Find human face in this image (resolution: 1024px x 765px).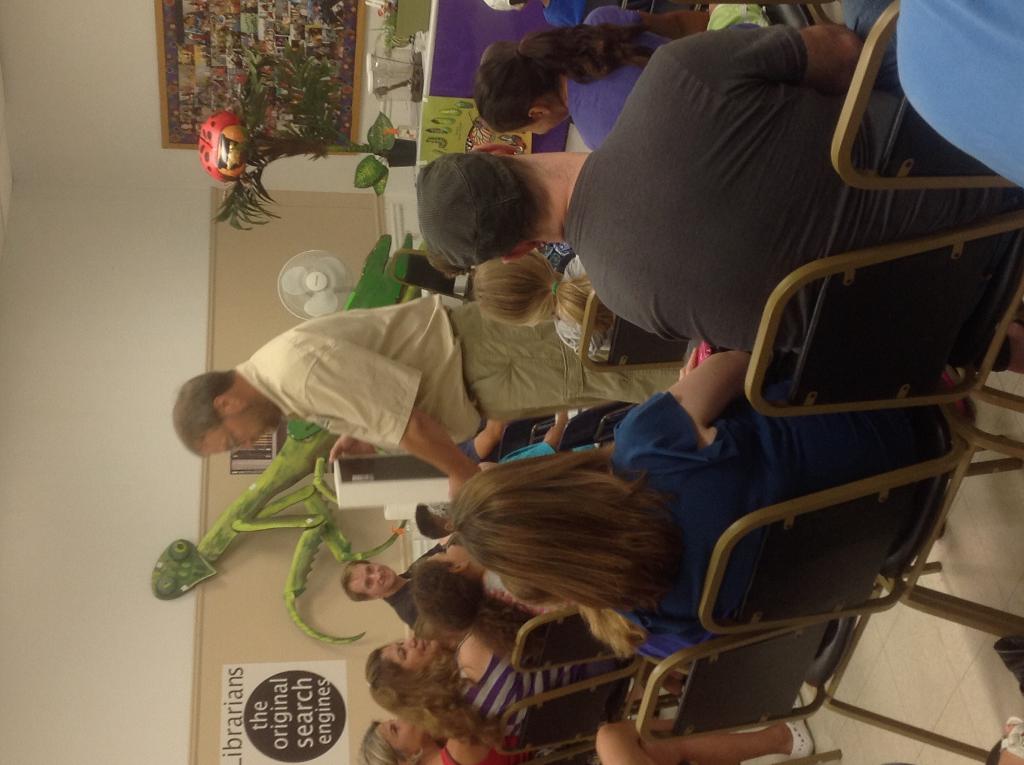
bbox(200, 415, 278, 459).
